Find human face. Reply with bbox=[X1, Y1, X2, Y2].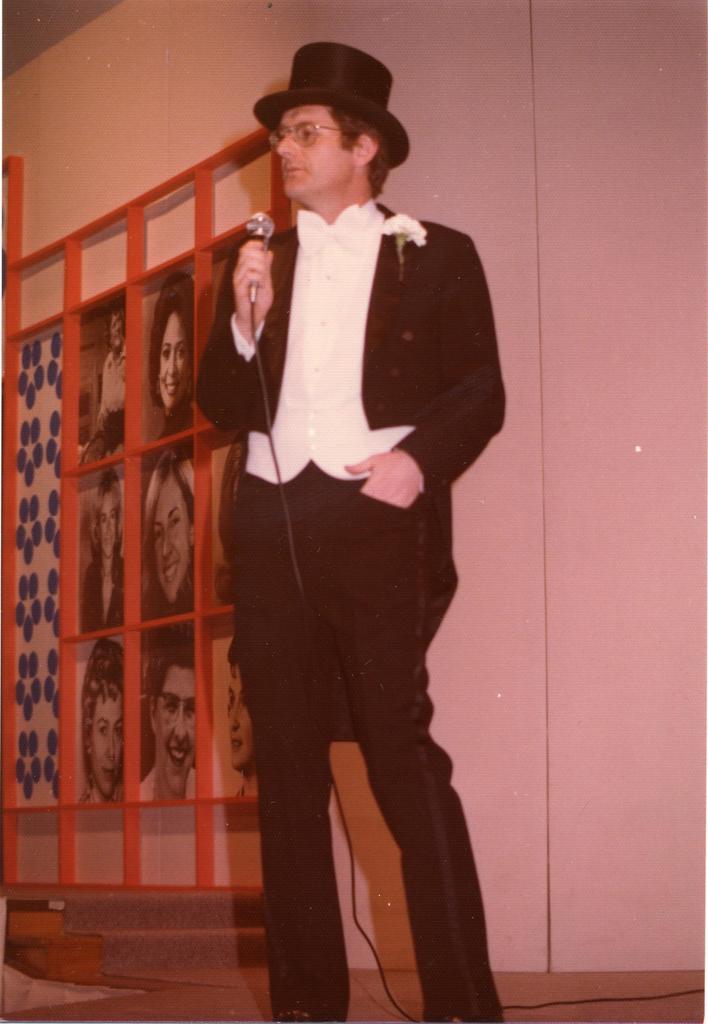
bbox=[277, 106, 351, 196].
